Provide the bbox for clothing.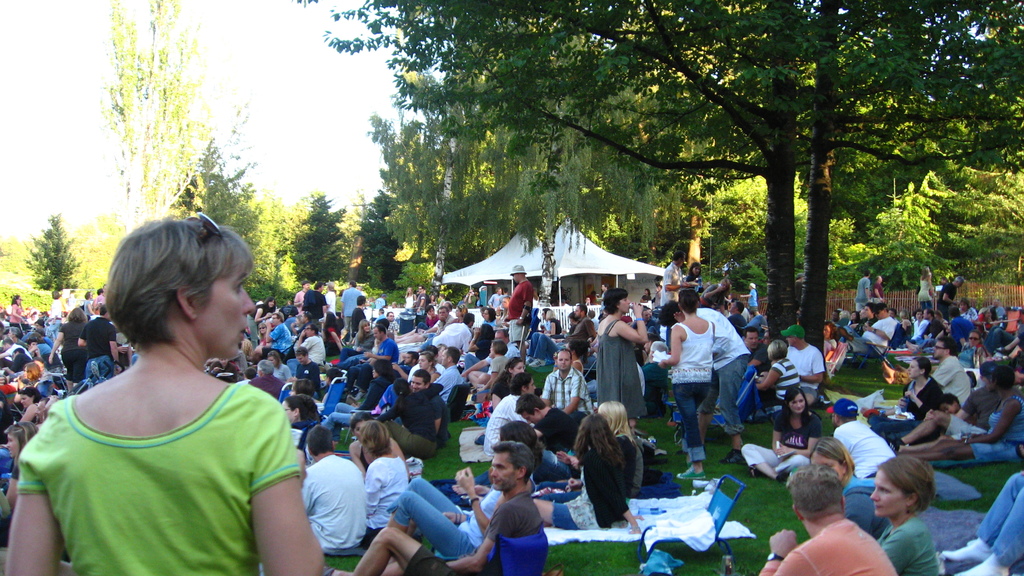
545:374:577:403.
